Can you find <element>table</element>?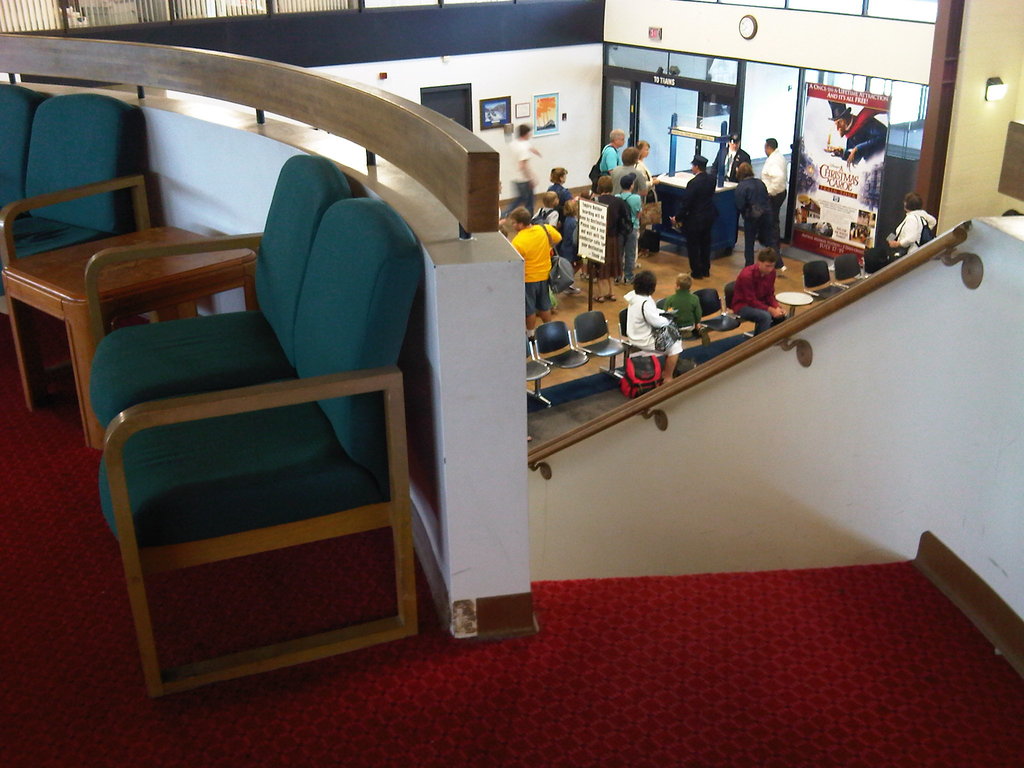
Yes, bounding box: {"left": 1, "top": 211, "right": 261, "bottom": 451}.
